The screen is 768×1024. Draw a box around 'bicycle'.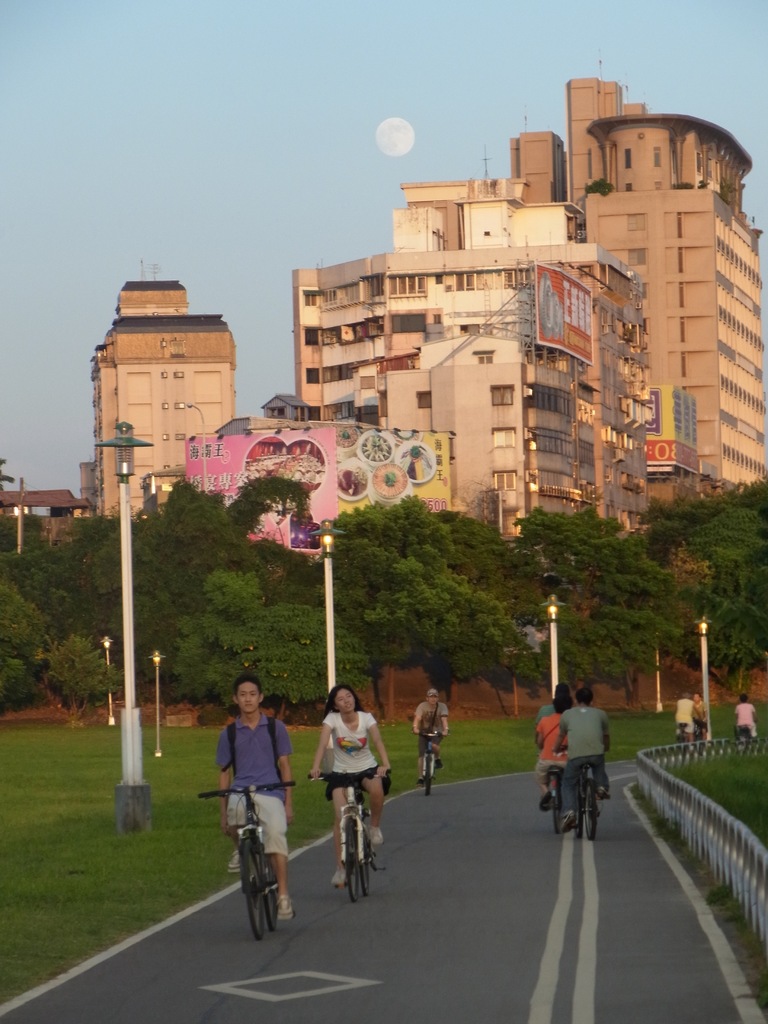
pyautogui.locateOnScreen(548, 767, 562, 837).
